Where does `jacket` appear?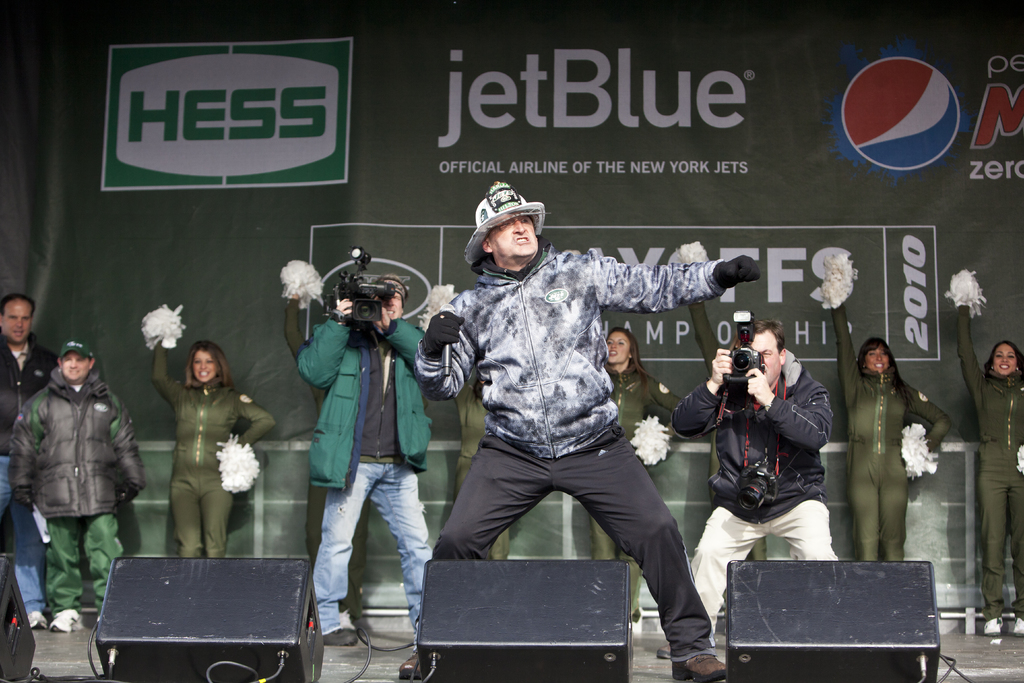
Appears at box=[0, 328, 63, 461].
